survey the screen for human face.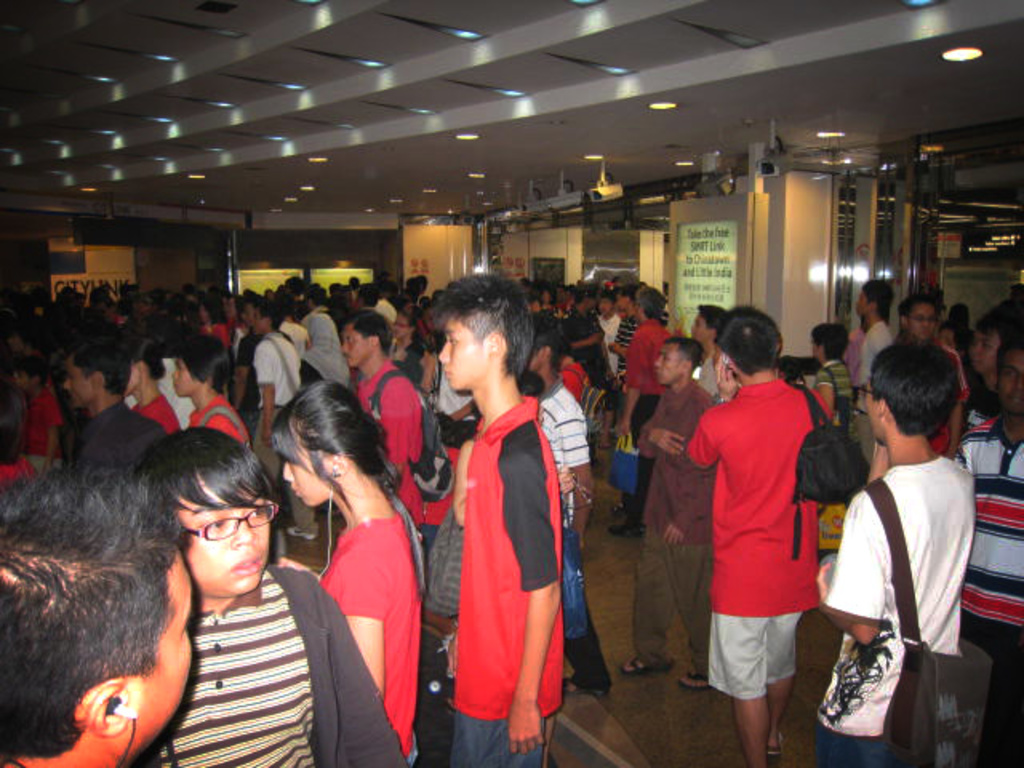
Survey found: region(994, 347, 1022, 414).
